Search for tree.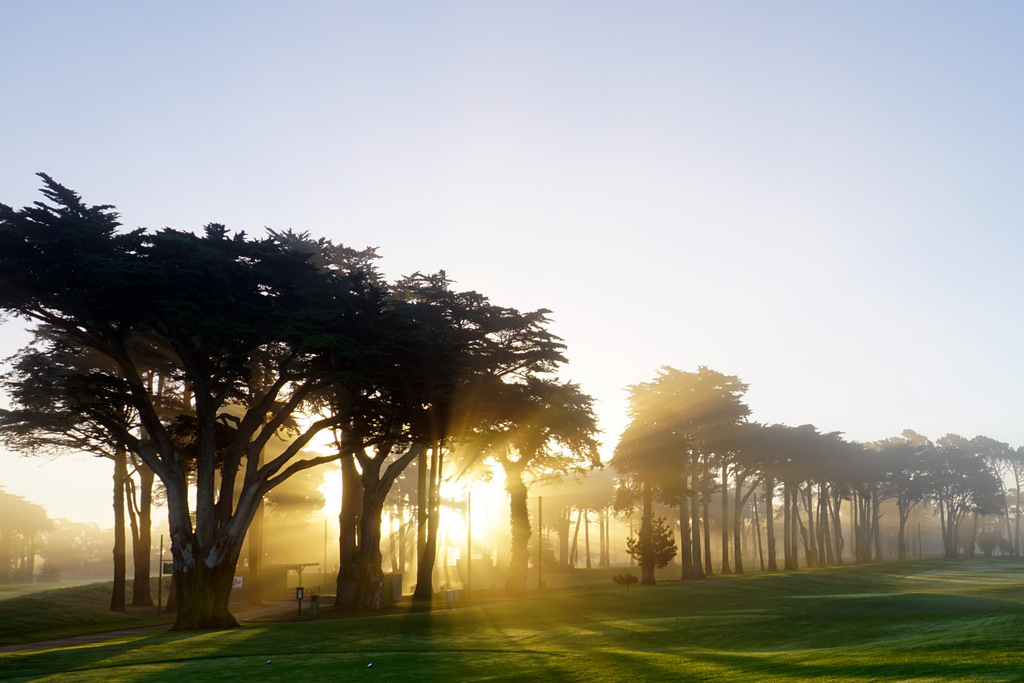
Found at crop(892, 425, 1023, 572).
